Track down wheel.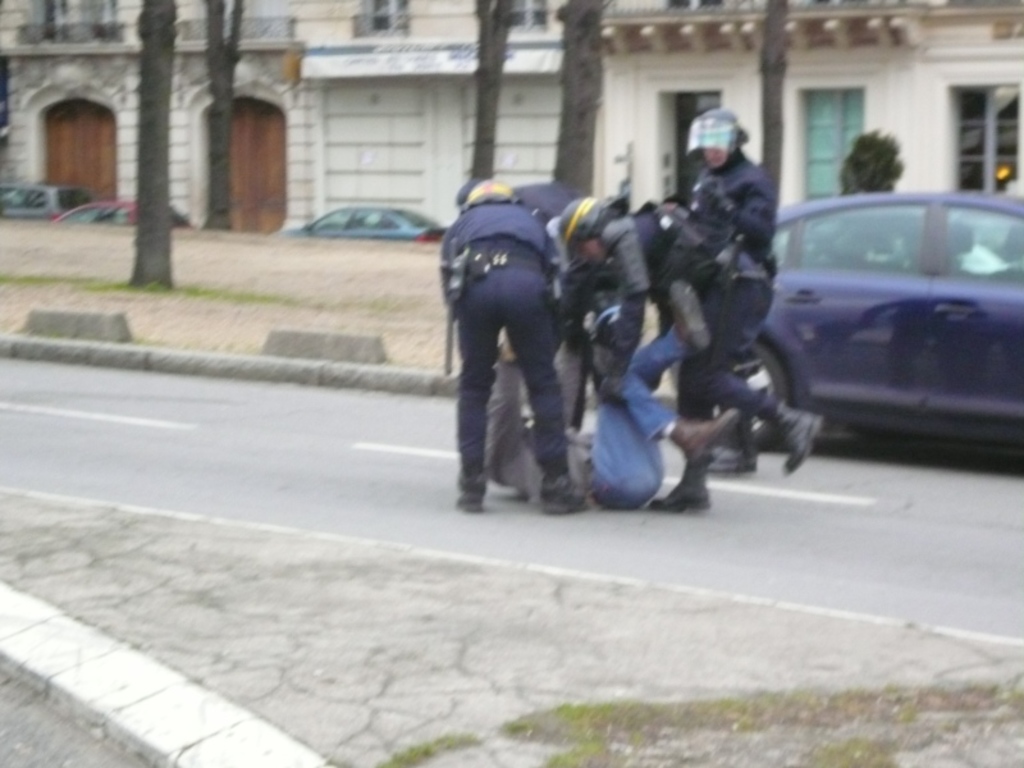
Tracked to locate(714, 346, 794, 452).
